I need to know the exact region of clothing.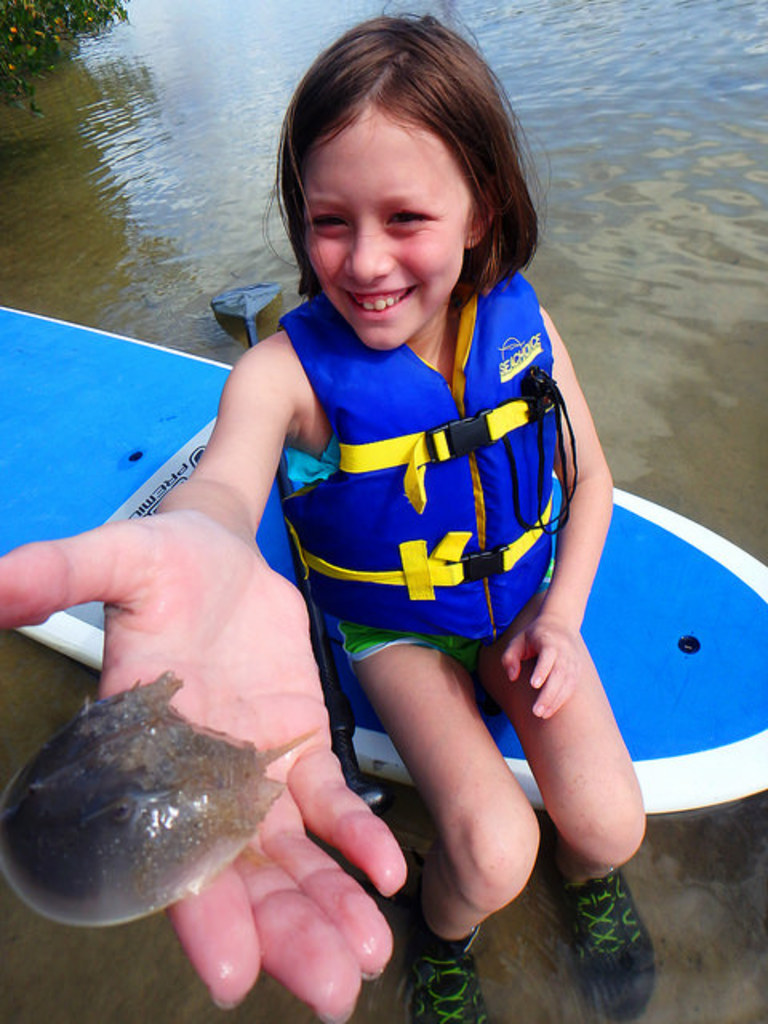
Region: (267, 261, 571, 682).
